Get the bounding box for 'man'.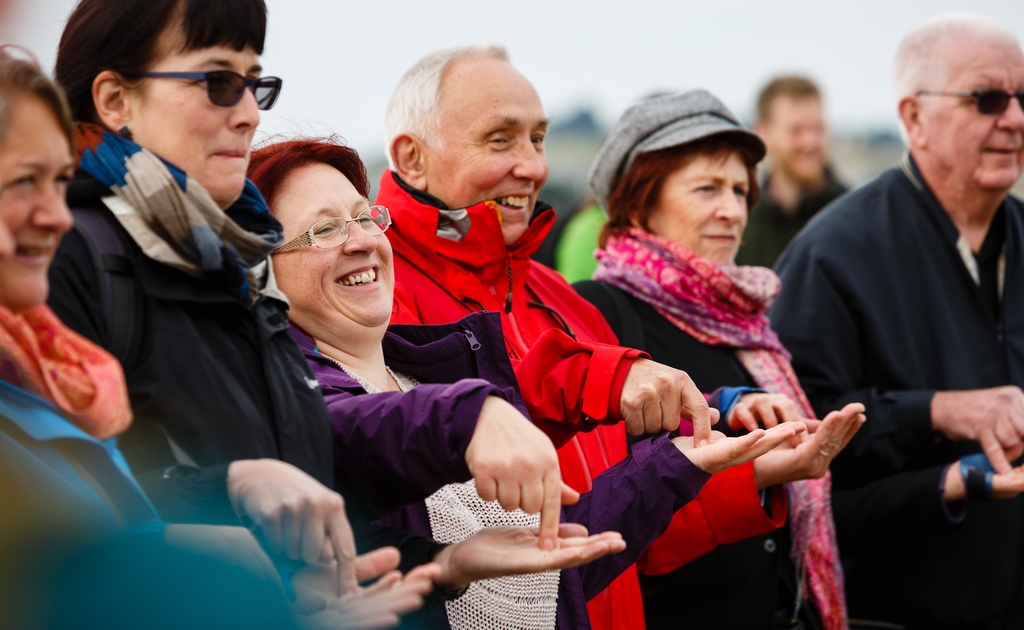
detection(373, 40, 860, 629).
